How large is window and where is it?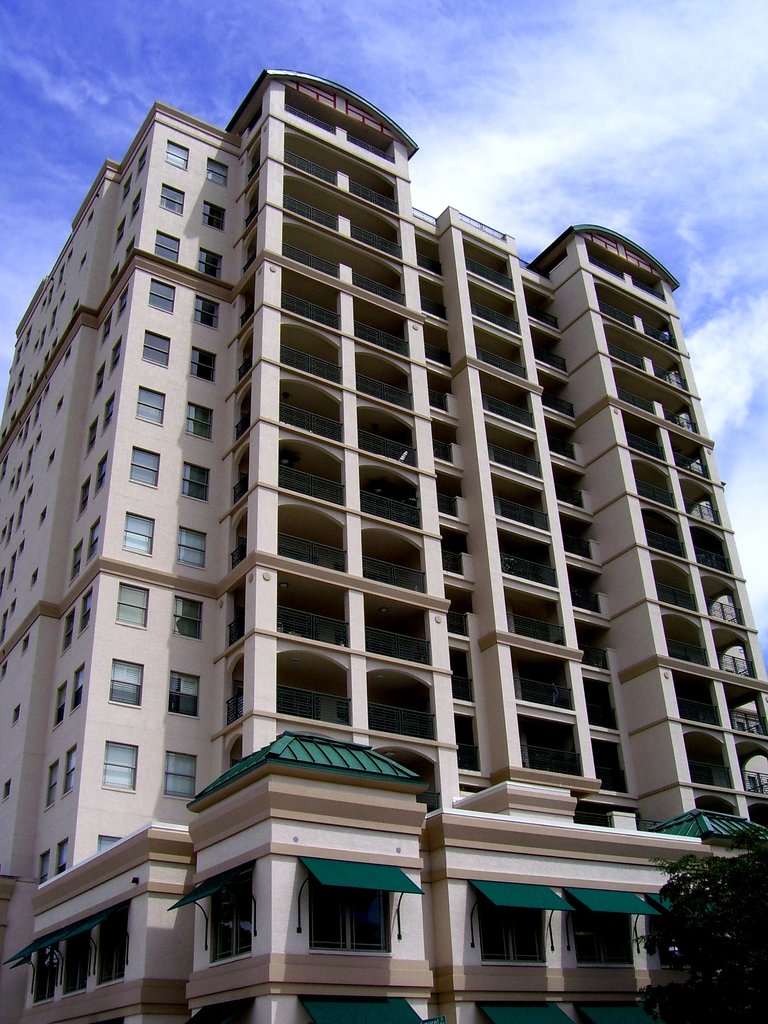
Bounding box: x1=189, y1=403, x2=214, y2=442.
